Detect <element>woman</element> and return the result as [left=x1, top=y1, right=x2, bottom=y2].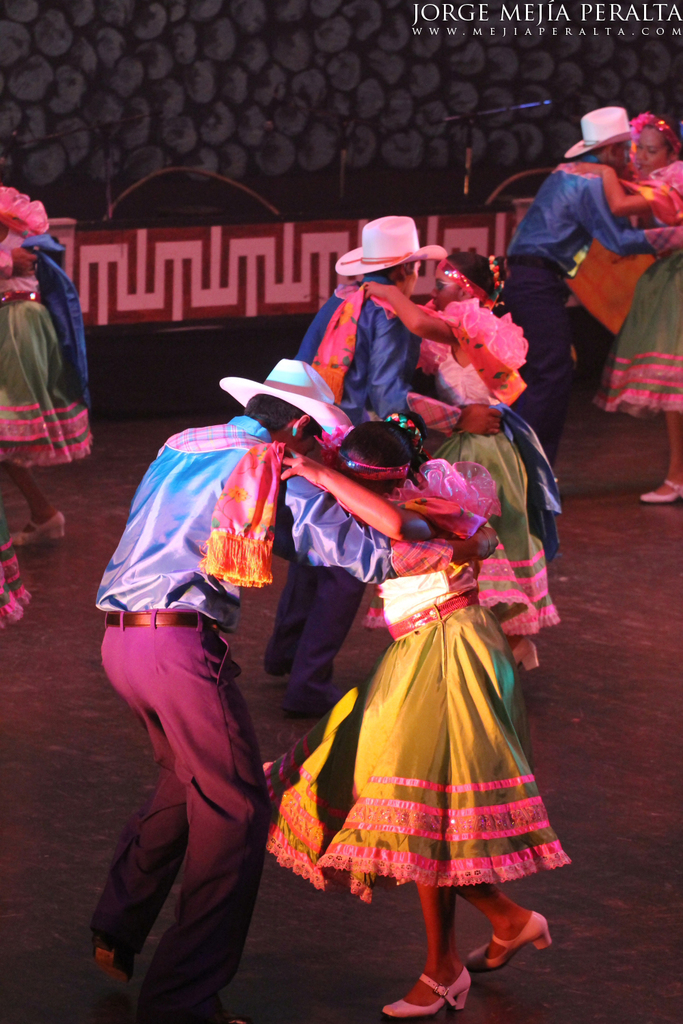
[left=284, top=379, right=566, bottom=981].
